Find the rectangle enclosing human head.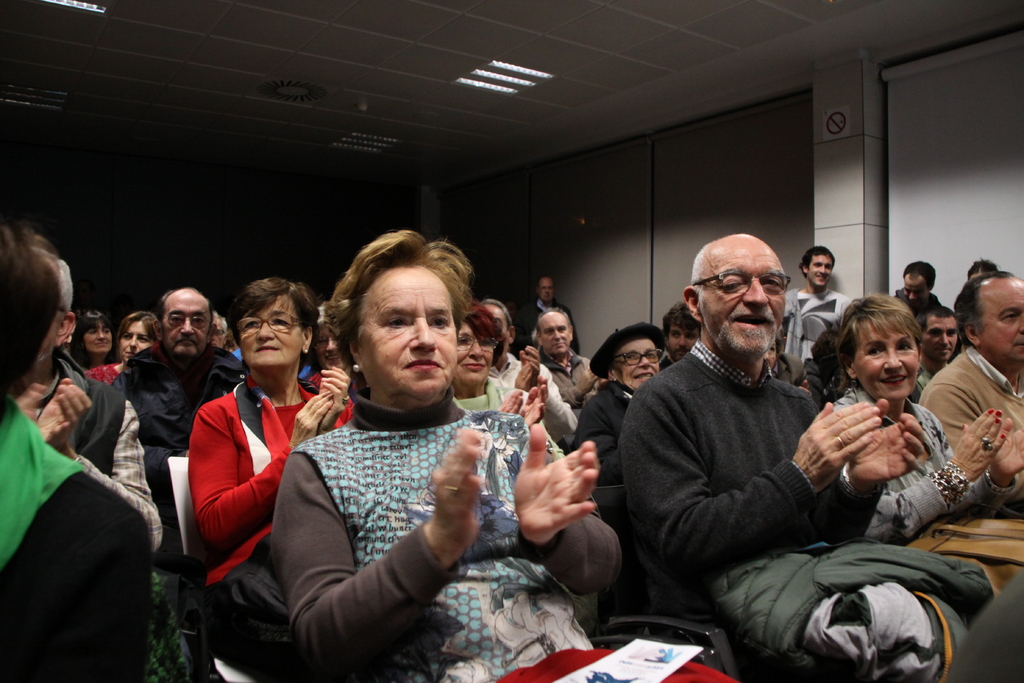
detection(484, 300, 518, 361).
